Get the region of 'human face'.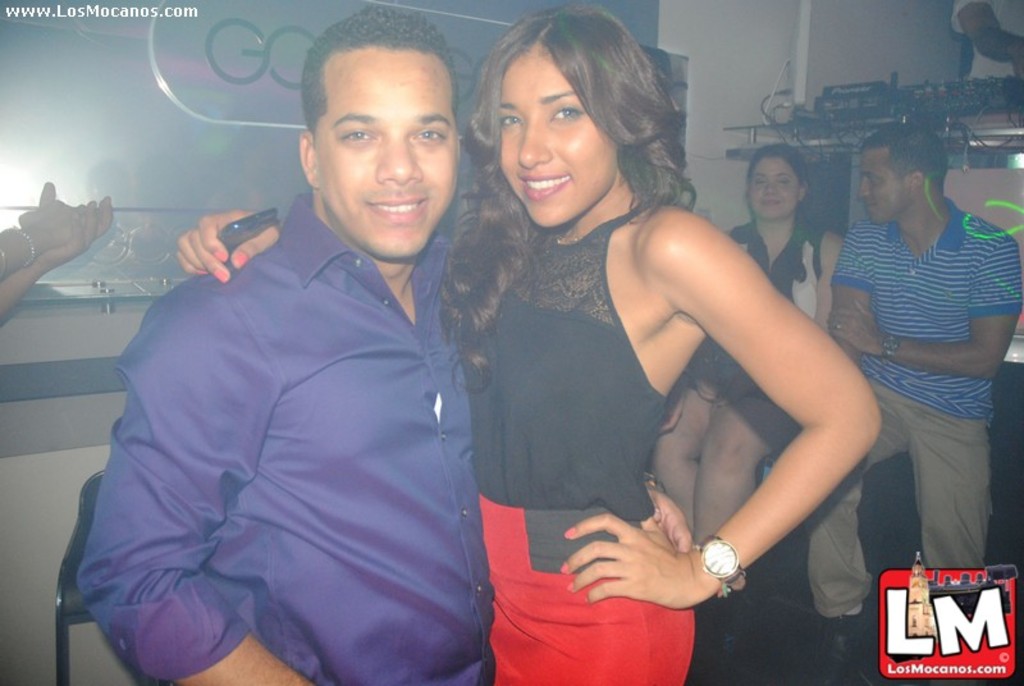
BBox(858, 145, 902, 223).
